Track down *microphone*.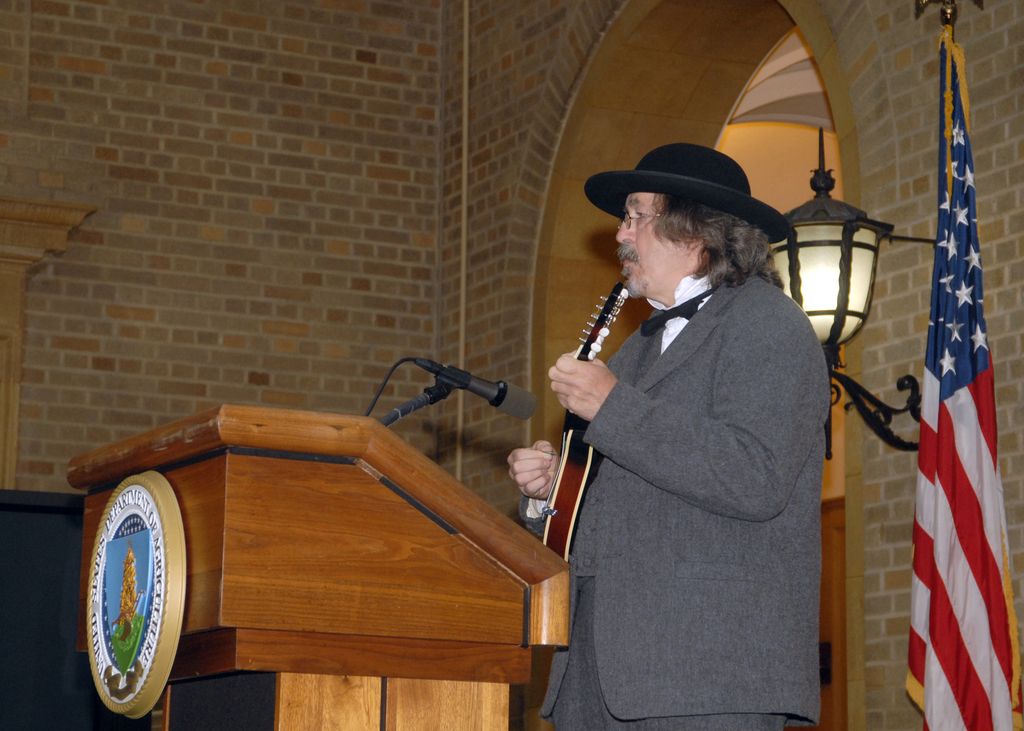
Tracked to [445, 364, 538, 422].
